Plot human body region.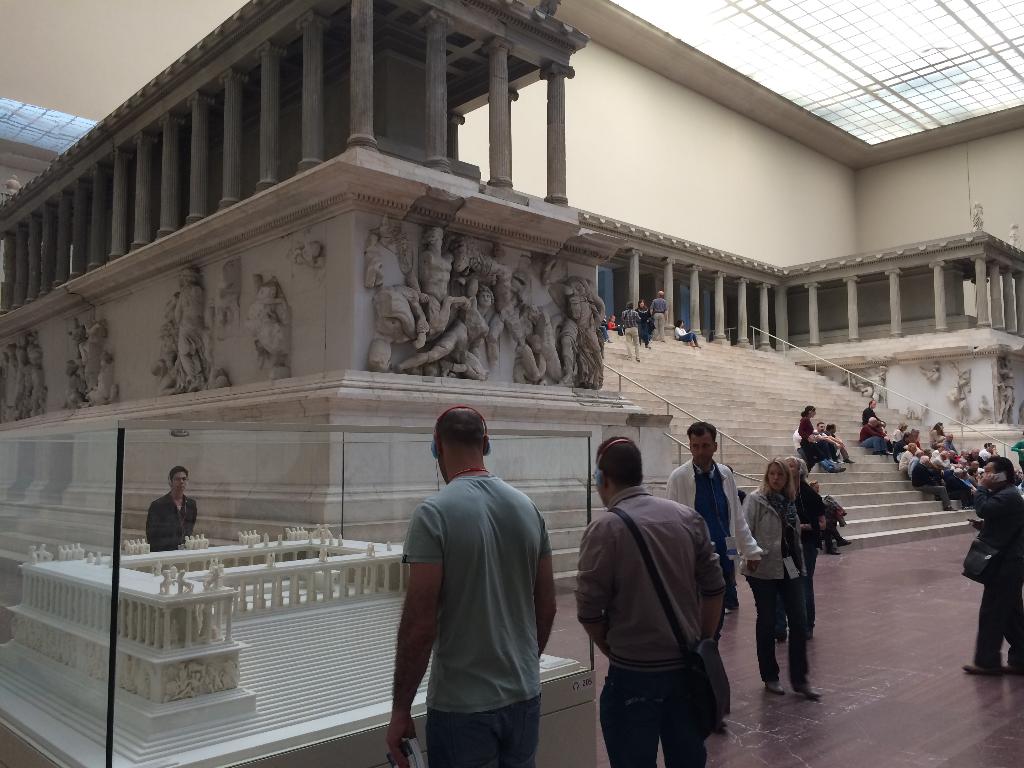
Plotted at 940, 433, 964, 461.
